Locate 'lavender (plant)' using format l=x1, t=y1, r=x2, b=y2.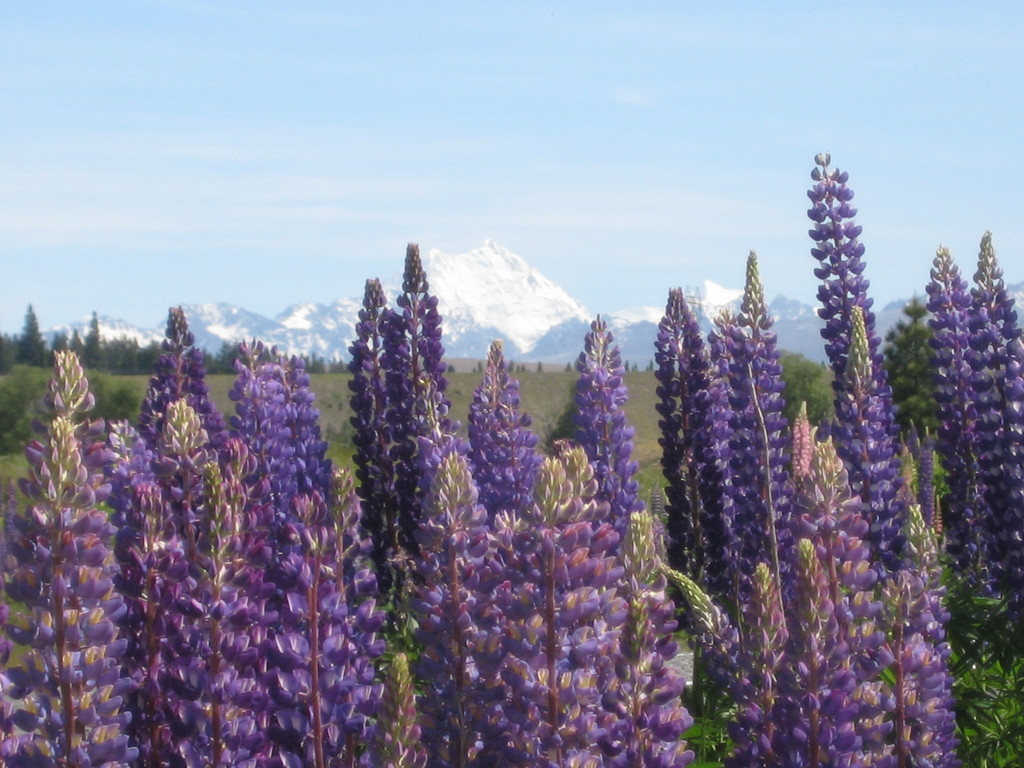
l=721, t=251, r=788, b=554.
